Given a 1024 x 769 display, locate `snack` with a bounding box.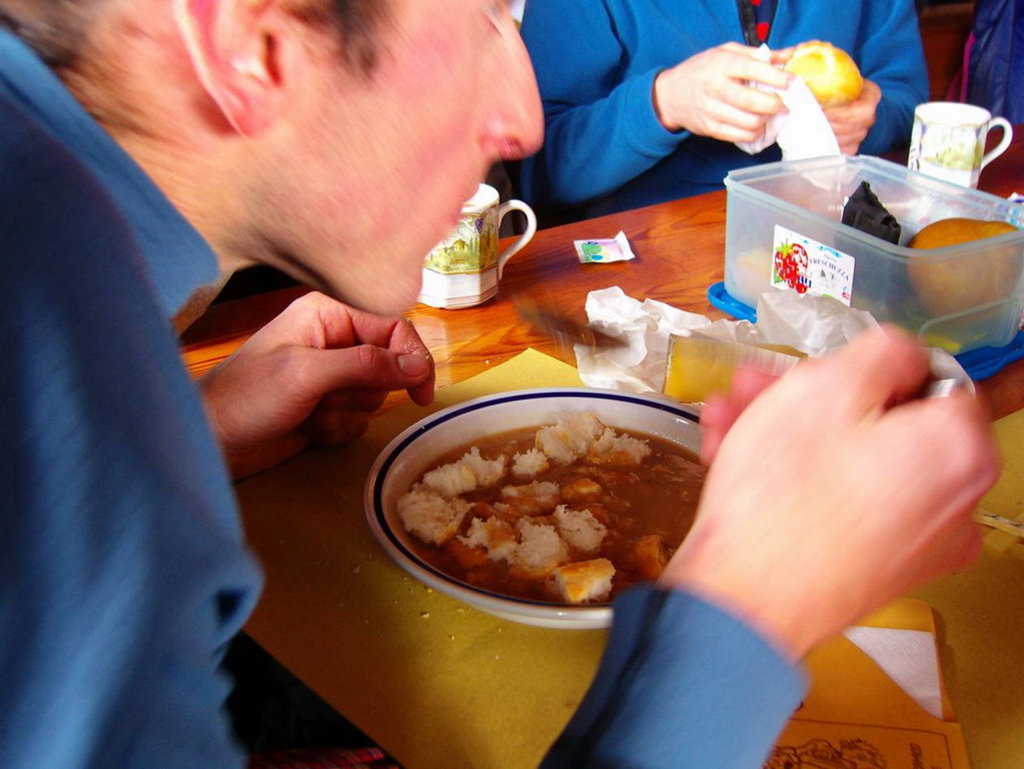
Located: l=910, t=218, r=1023, b=325.
